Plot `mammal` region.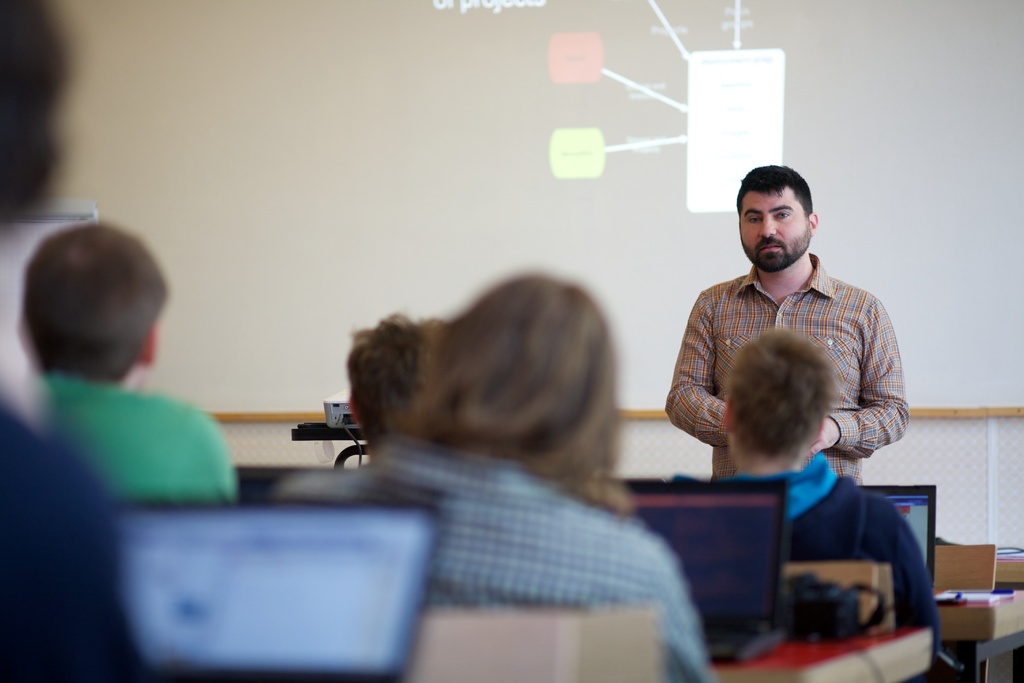
Plotted at box=[366, 267, 716, 682].
